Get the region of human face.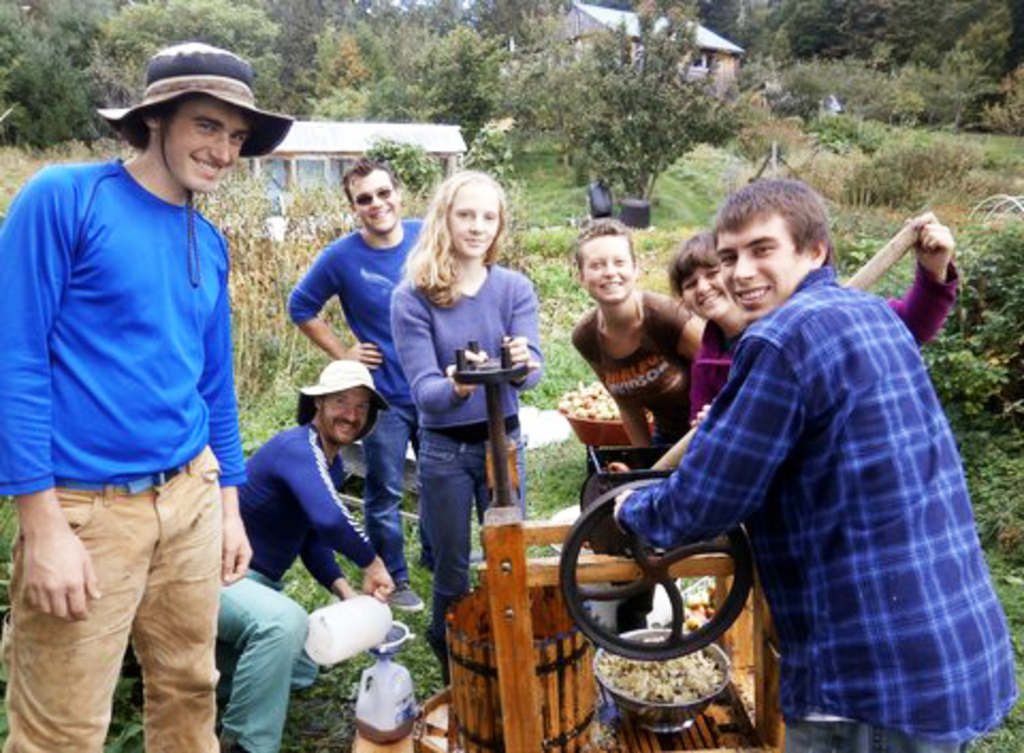
region(166, 96, 250, 192).
